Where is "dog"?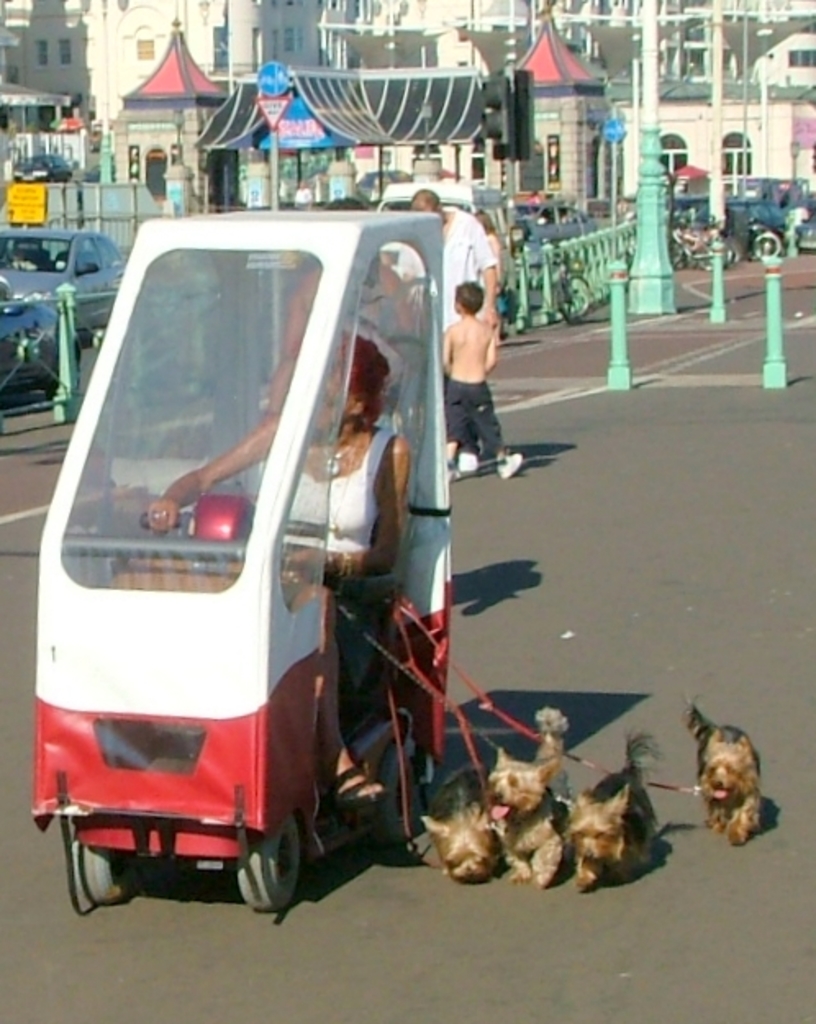
<box>682,696,765,845</box>.
